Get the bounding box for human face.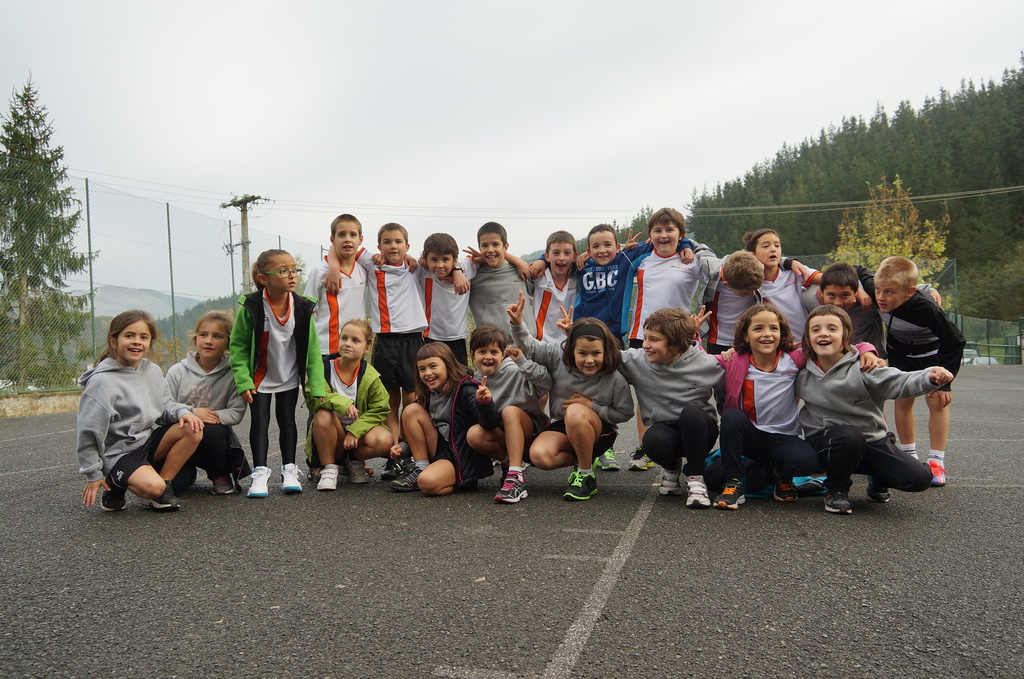
{"left": 475, "top": 349, "right": 500, "bottom": 374}.
